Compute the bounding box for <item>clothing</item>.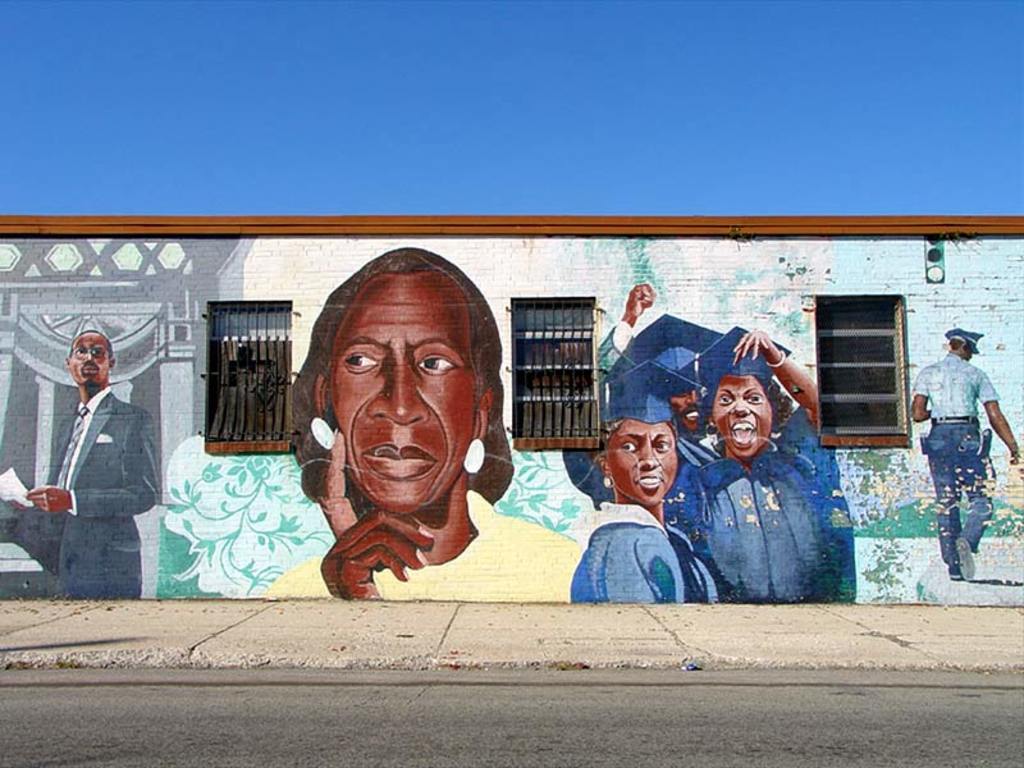
[271, 486, 586, 608].
